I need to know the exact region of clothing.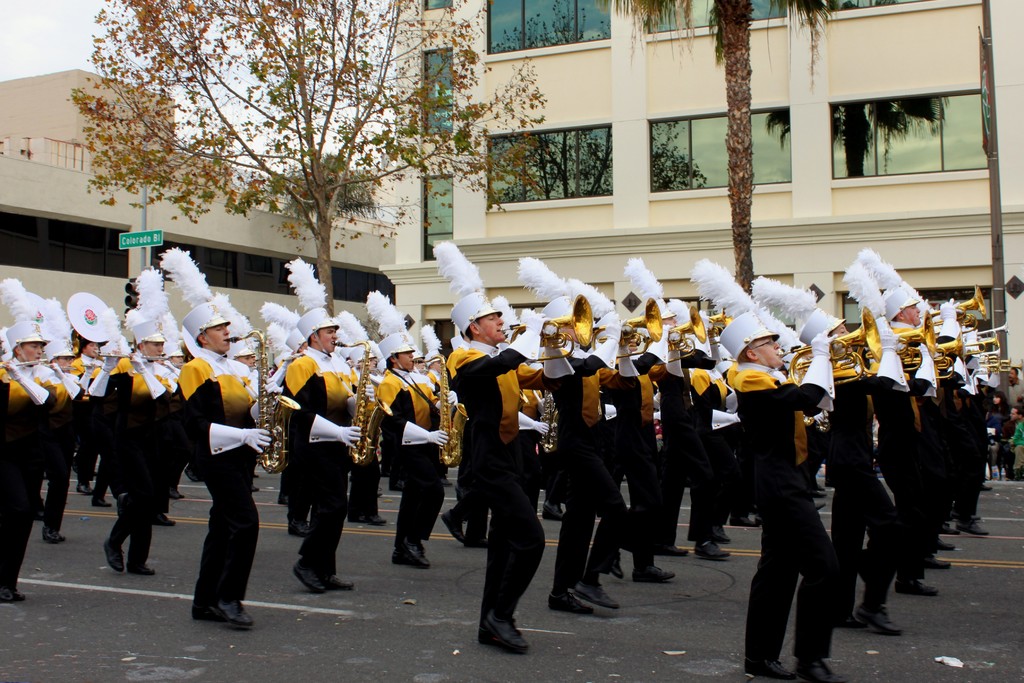
Region: [x1=173, y1=344, x2=258, y2=624].
